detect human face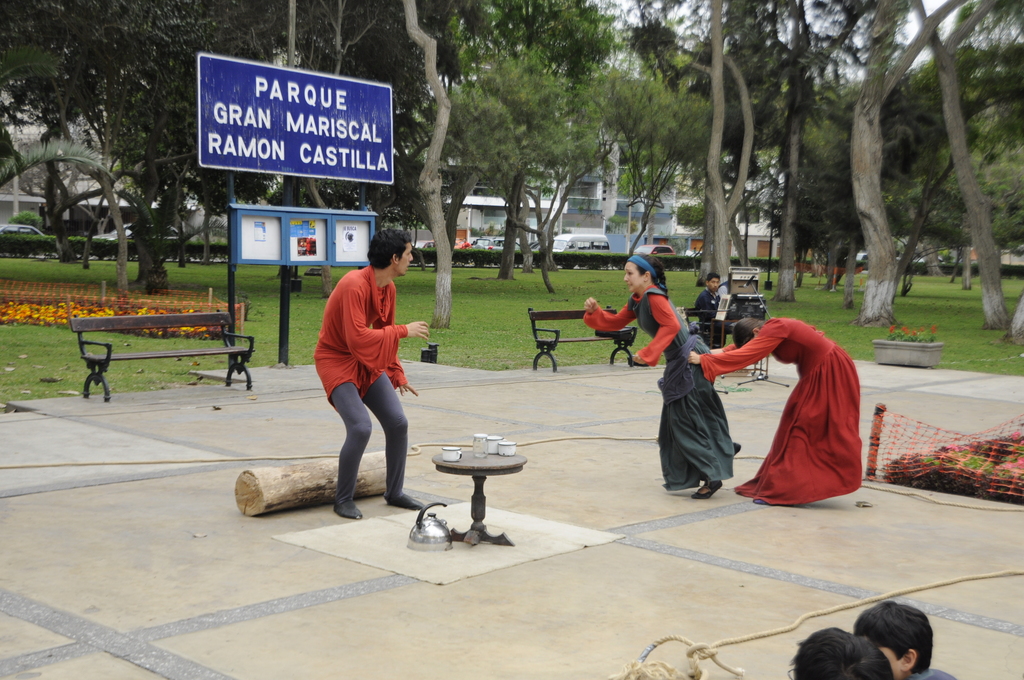
708, 278, 717, 292
